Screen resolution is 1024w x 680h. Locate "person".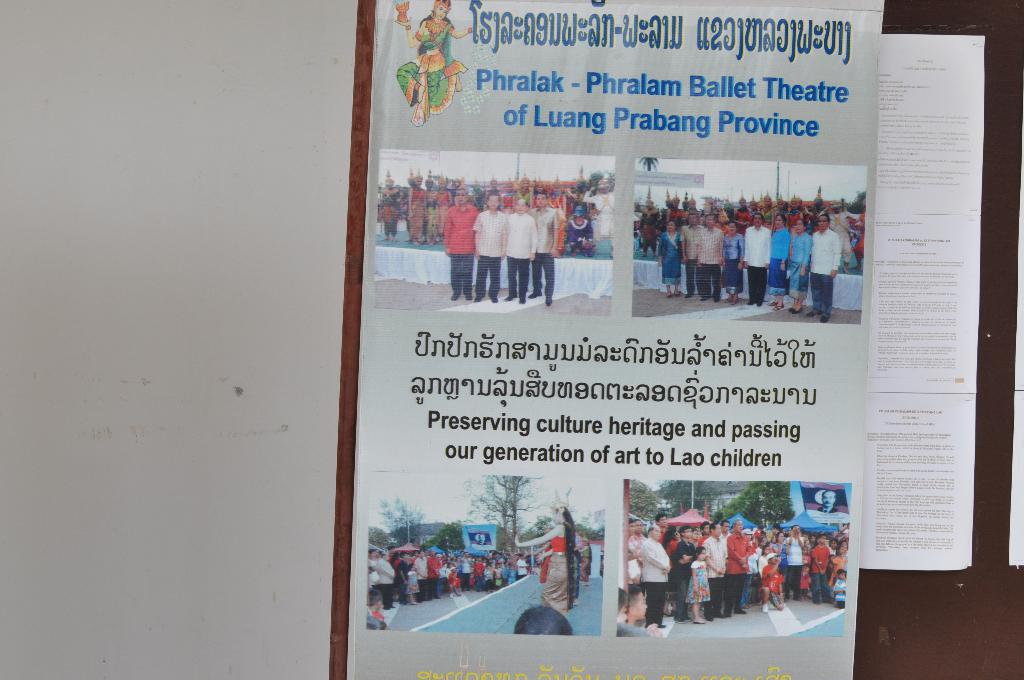
726,518,753,615.
